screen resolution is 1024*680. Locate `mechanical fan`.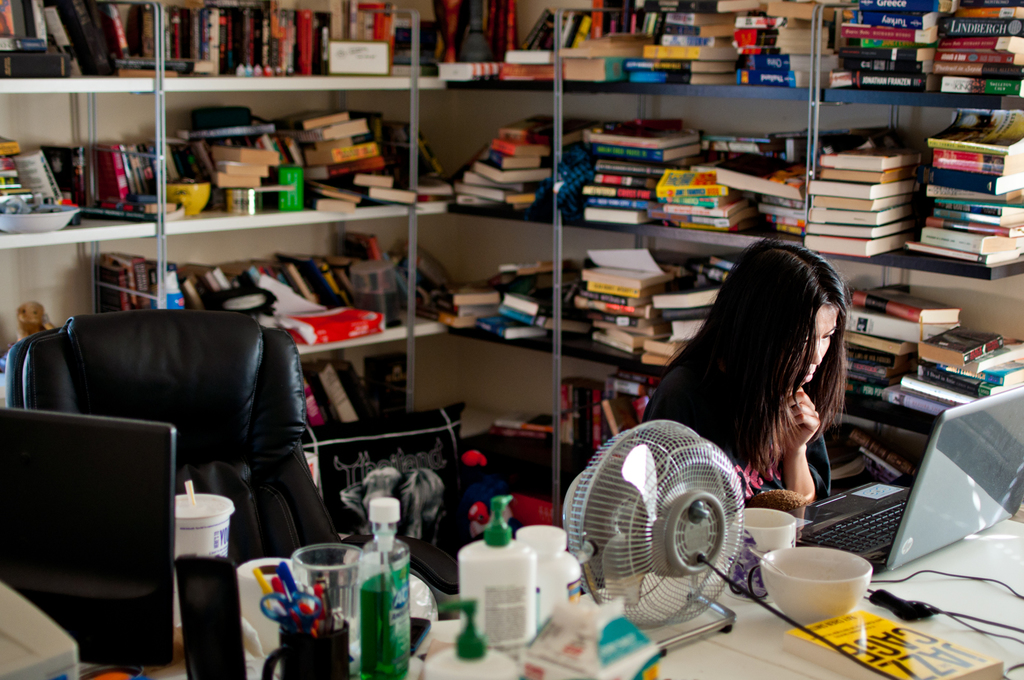
bbox=(561, 415, 746, 660).
